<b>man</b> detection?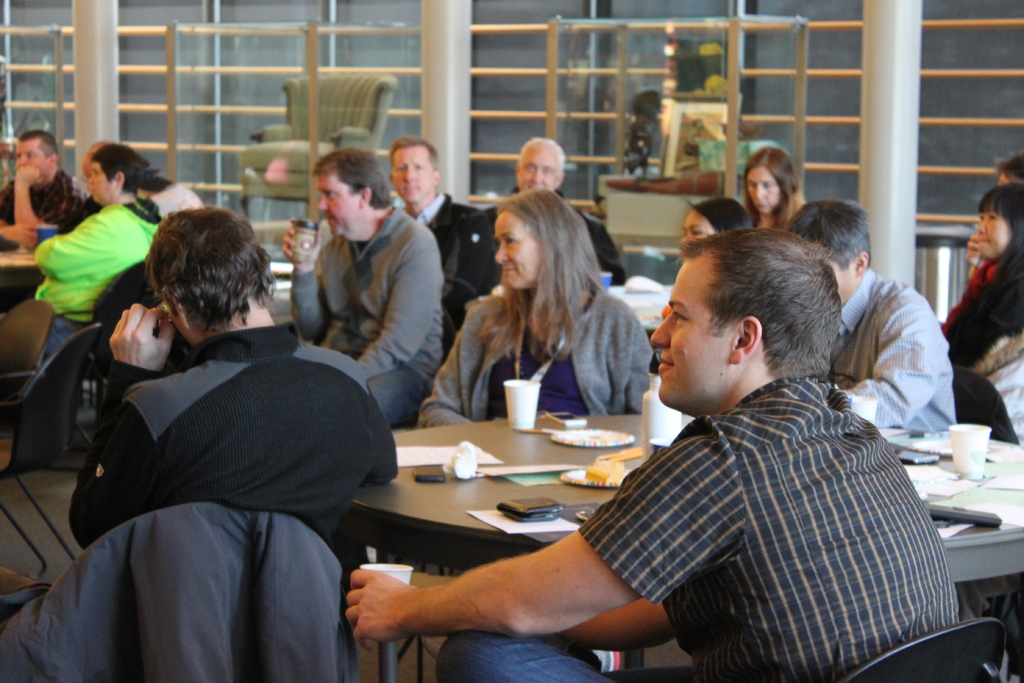
385:137:508:328
